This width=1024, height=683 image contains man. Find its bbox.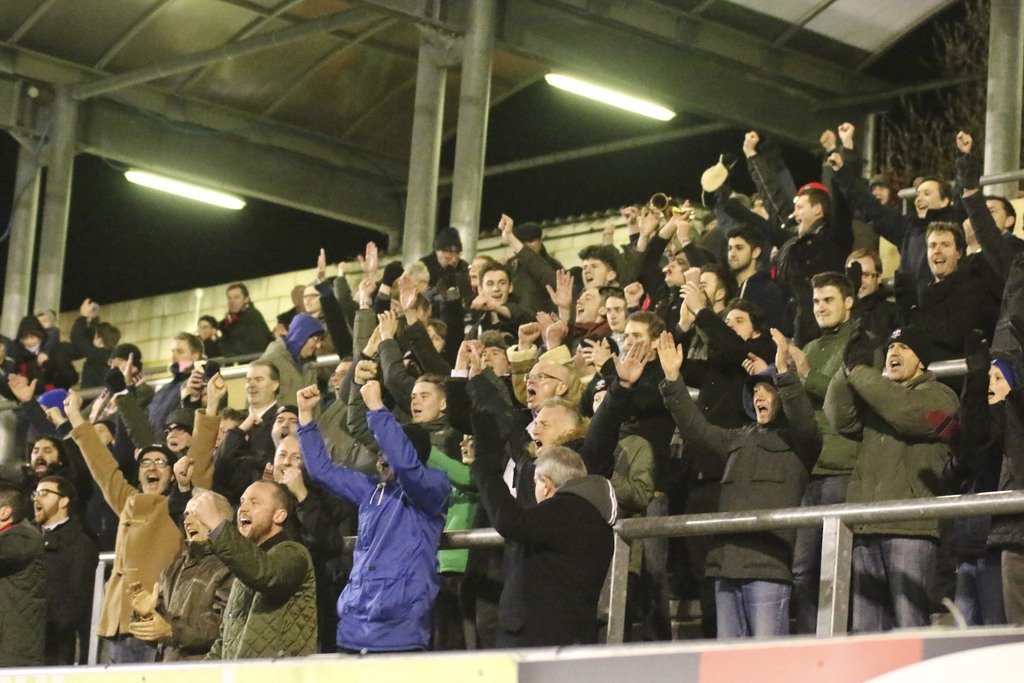
[63,386,227,664].
